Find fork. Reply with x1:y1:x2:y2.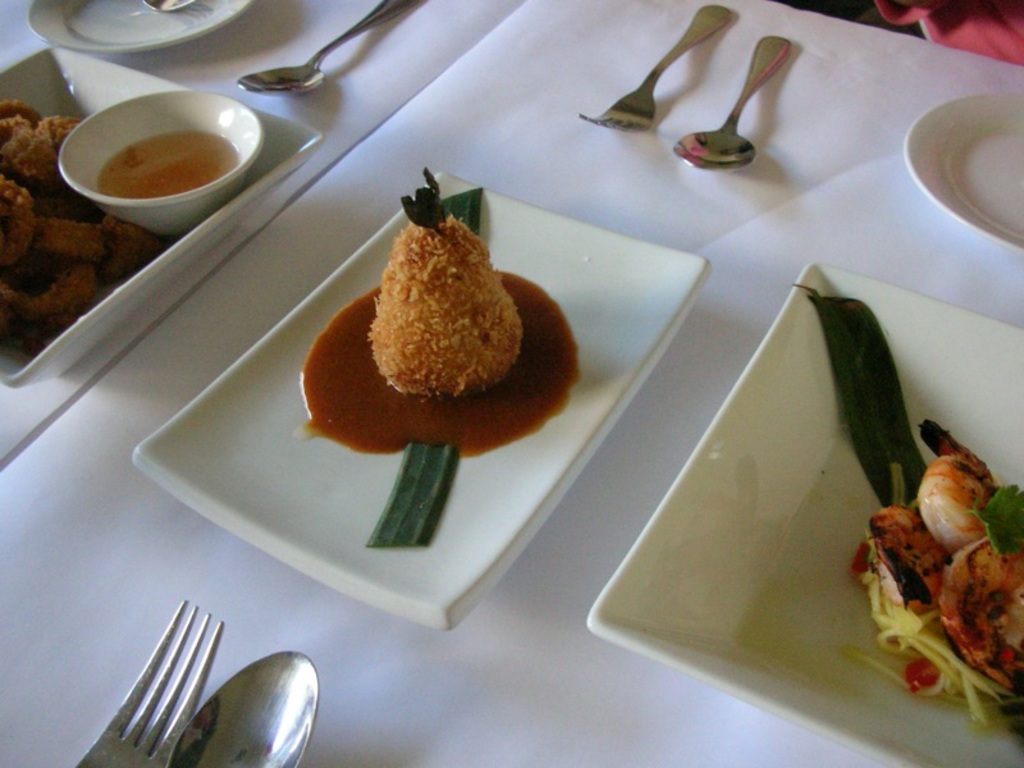
580:4:735:137.
